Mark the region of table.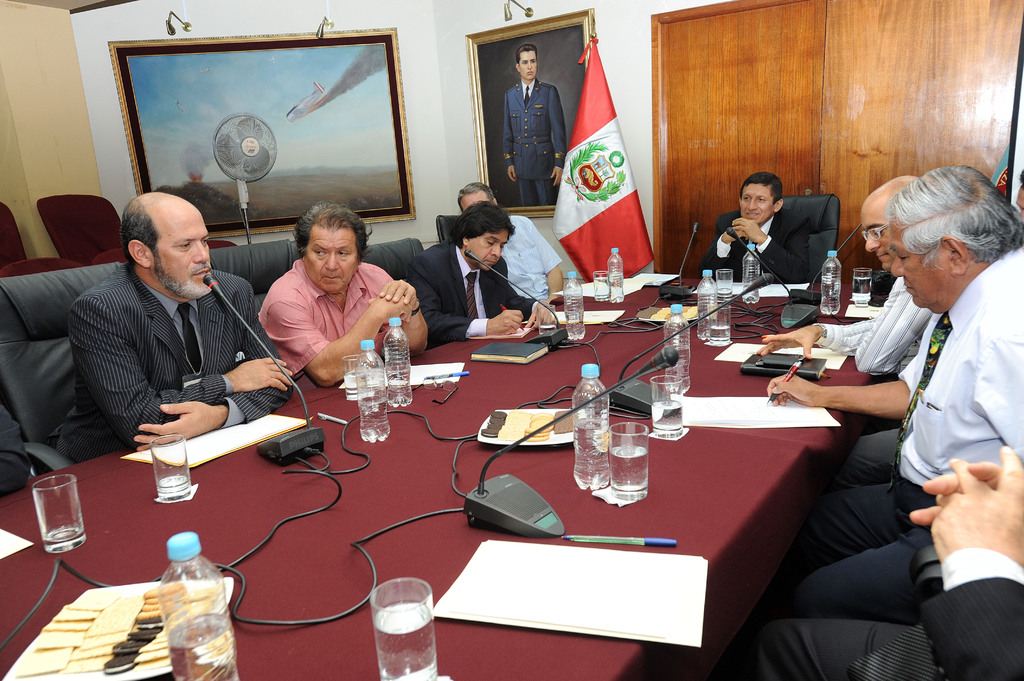
Region: x1=0 y1=285 x2=933 y2=680.
